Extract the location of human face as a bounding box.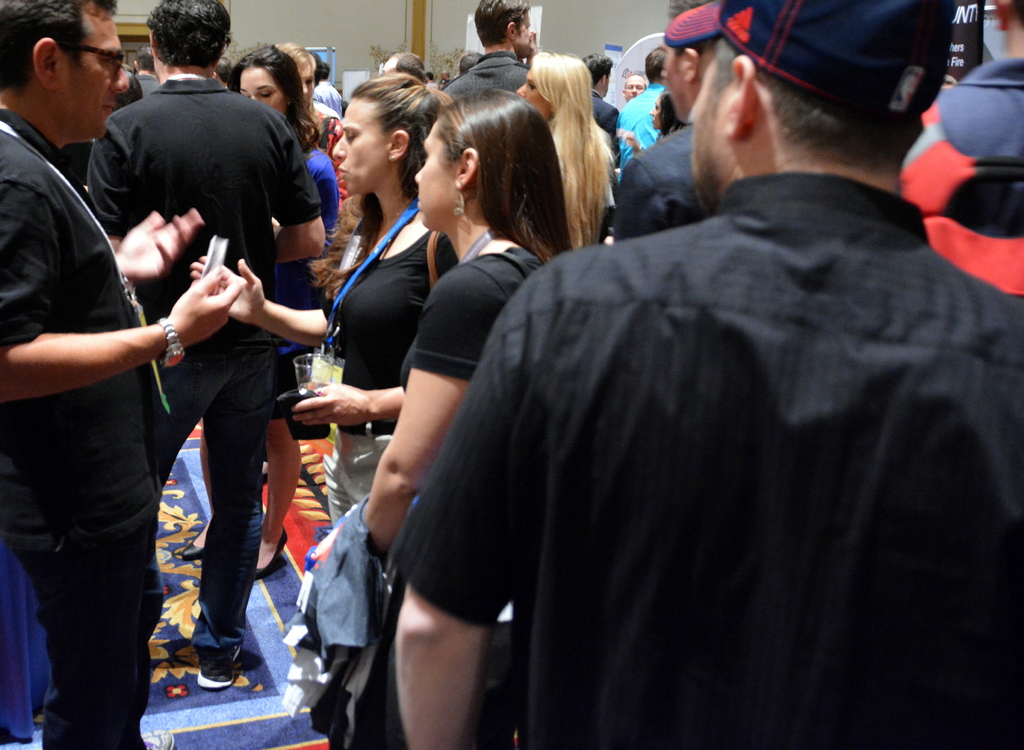
[623, 76, 646, 102].
